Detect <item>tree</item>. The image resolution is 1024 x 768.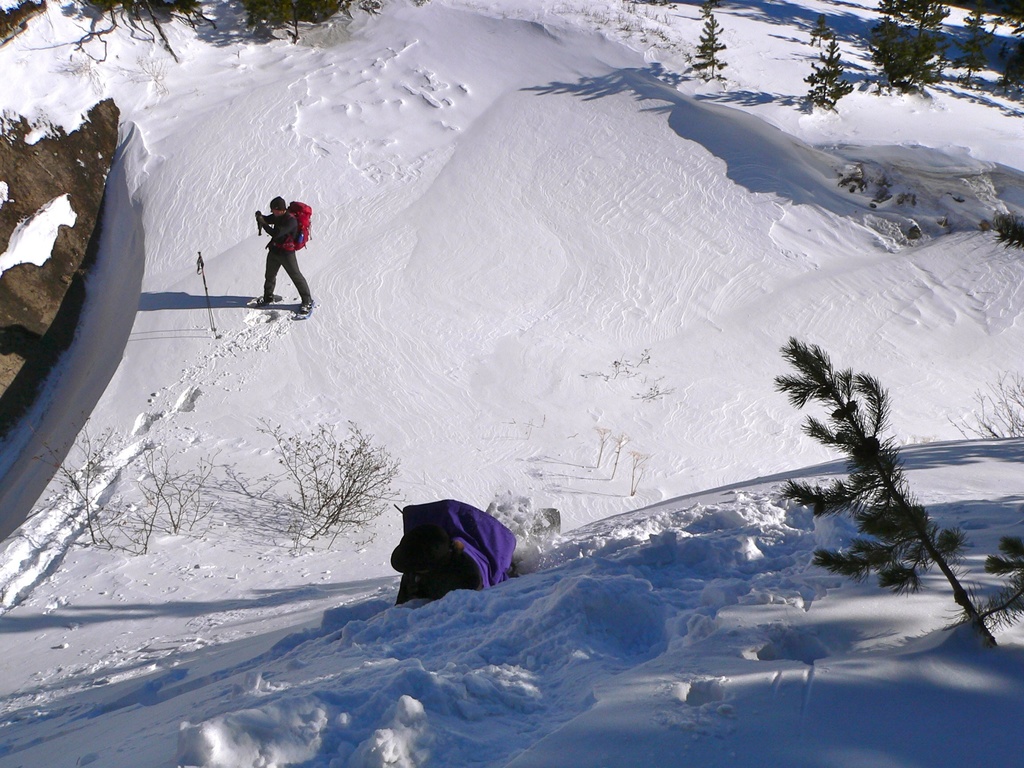
948:4:989:92.
